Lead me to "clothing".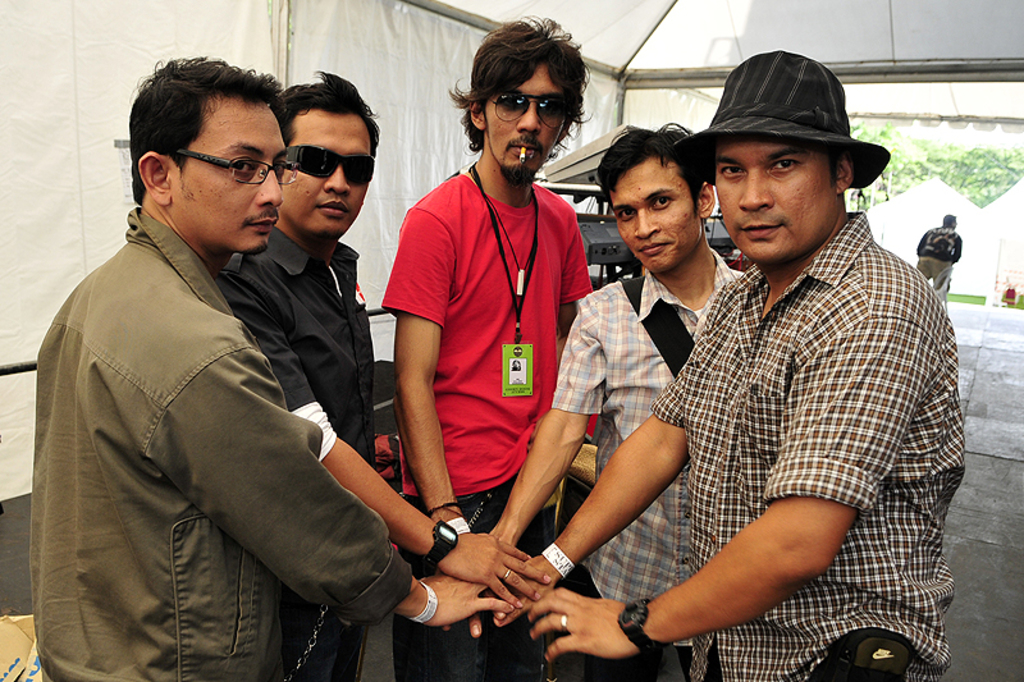
Lead to l=649, t=212, r=968, b=681.
